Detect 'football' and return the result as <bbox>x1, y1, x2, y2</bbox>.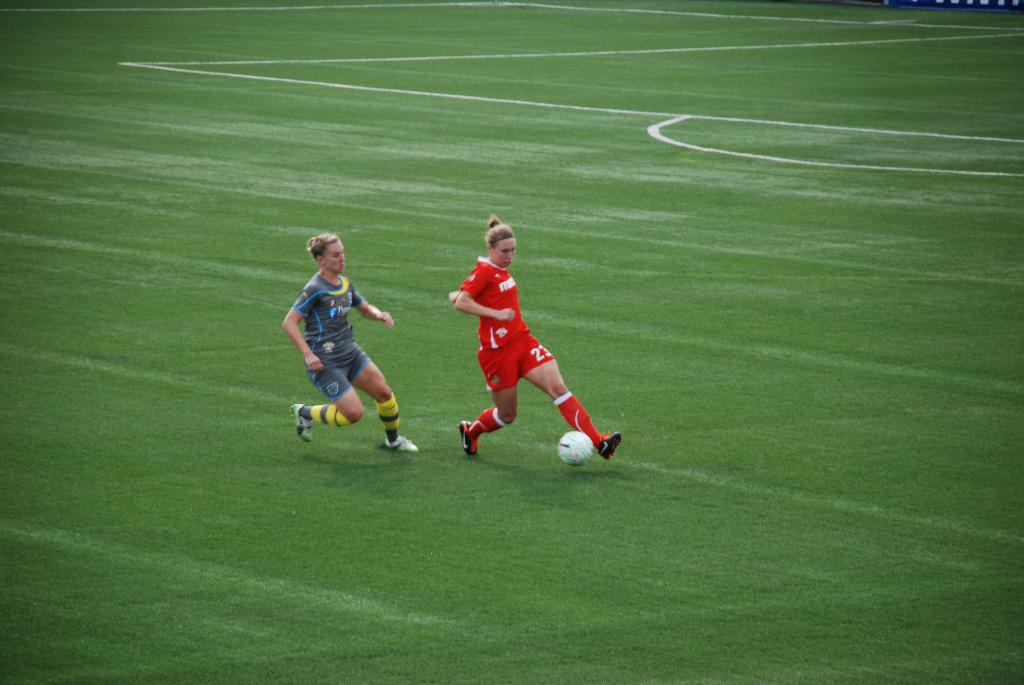
<bbox>556, 430, 595, 467</bbox>.
